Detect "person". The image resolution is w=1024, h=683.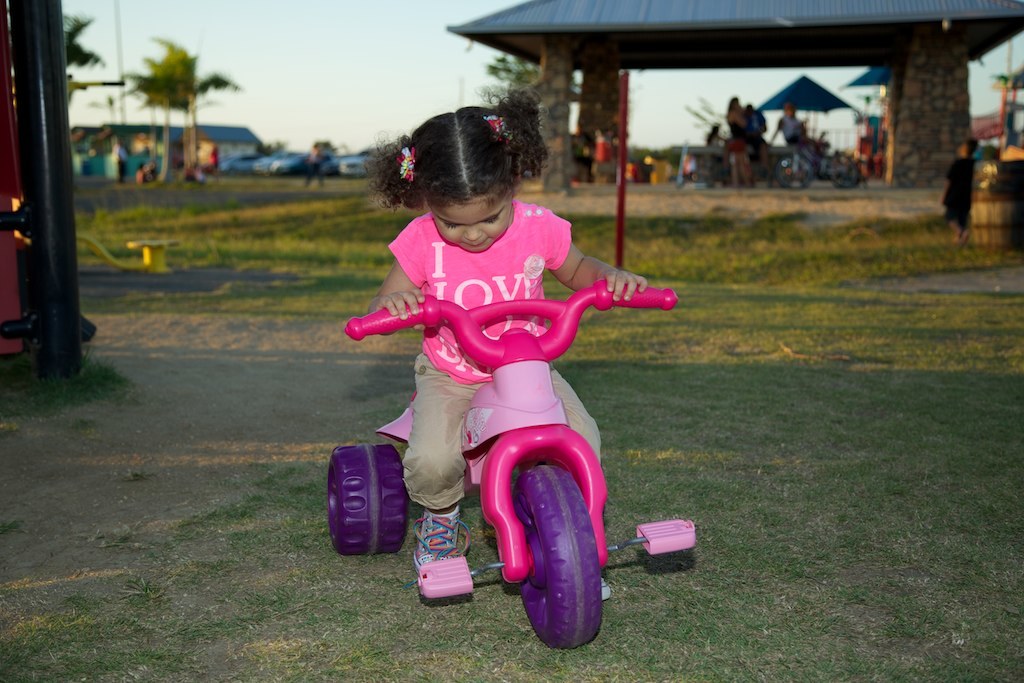
left=361, top=114, right=660, bottom=585.
